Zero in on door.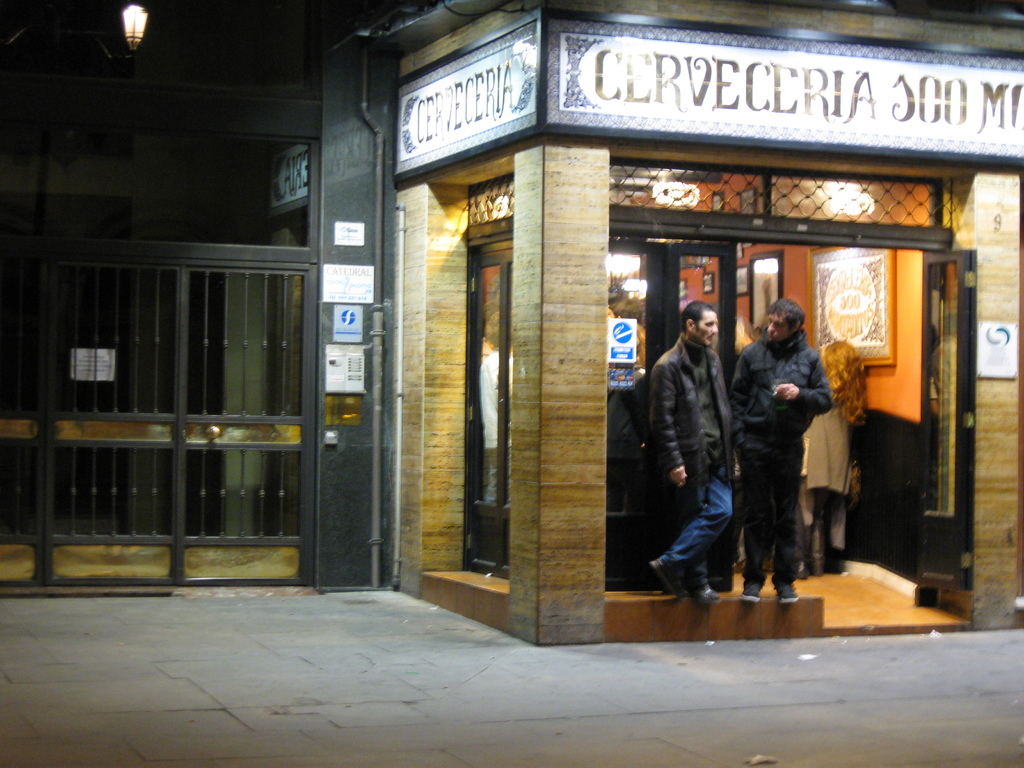
Zeroed in: {"left": 661, "top": 241, "right": 735, "bottom": 593}.
